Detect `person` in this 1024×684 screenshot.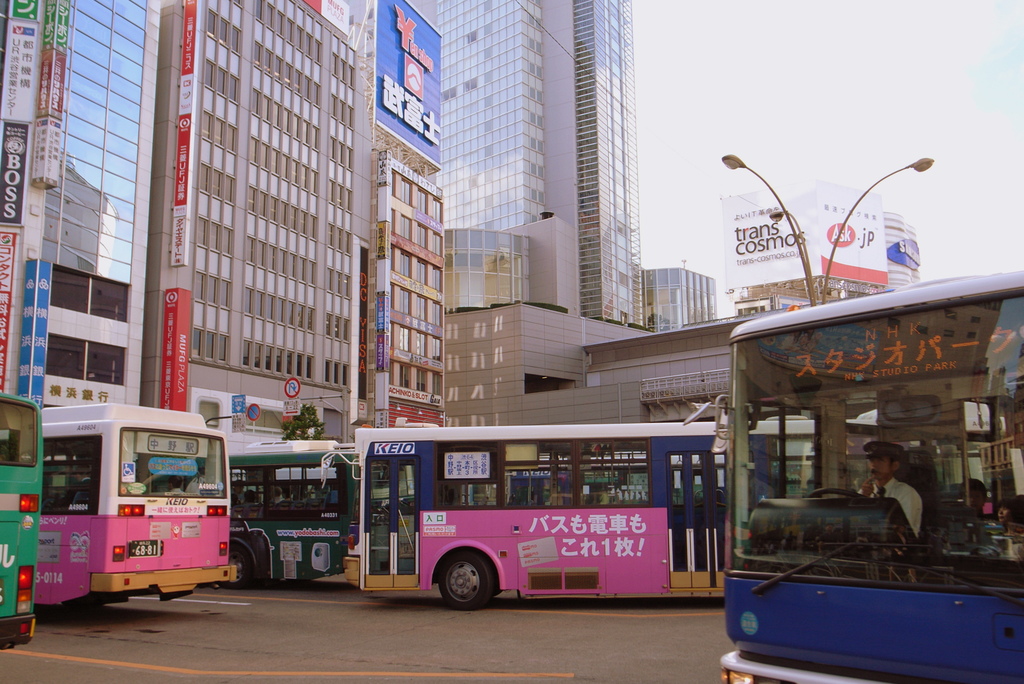
Detection: pyautogui.locateOnScreen(877, 446, 941, 573).
